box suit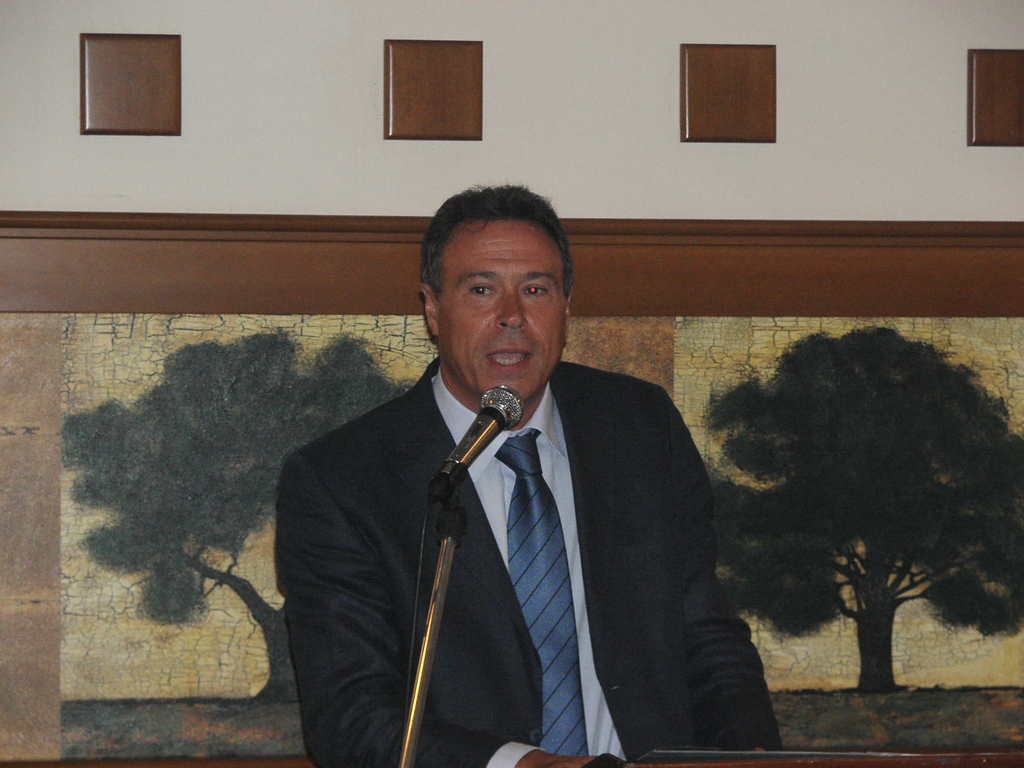
[left=262, top=196, right=745, bottom=767]
